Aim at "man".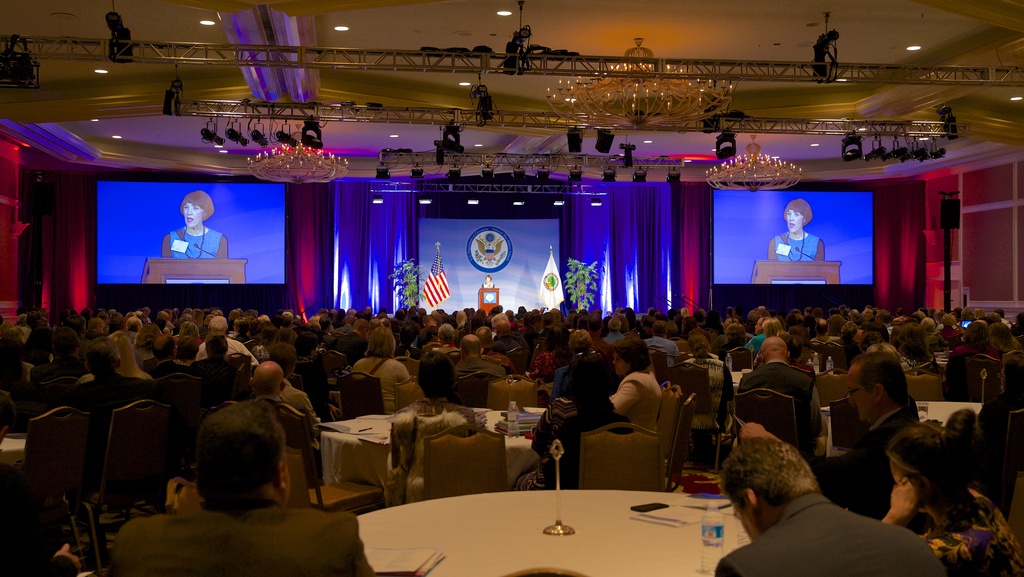
Aimed at (left=603, top=318, right=625, bottom=344).
